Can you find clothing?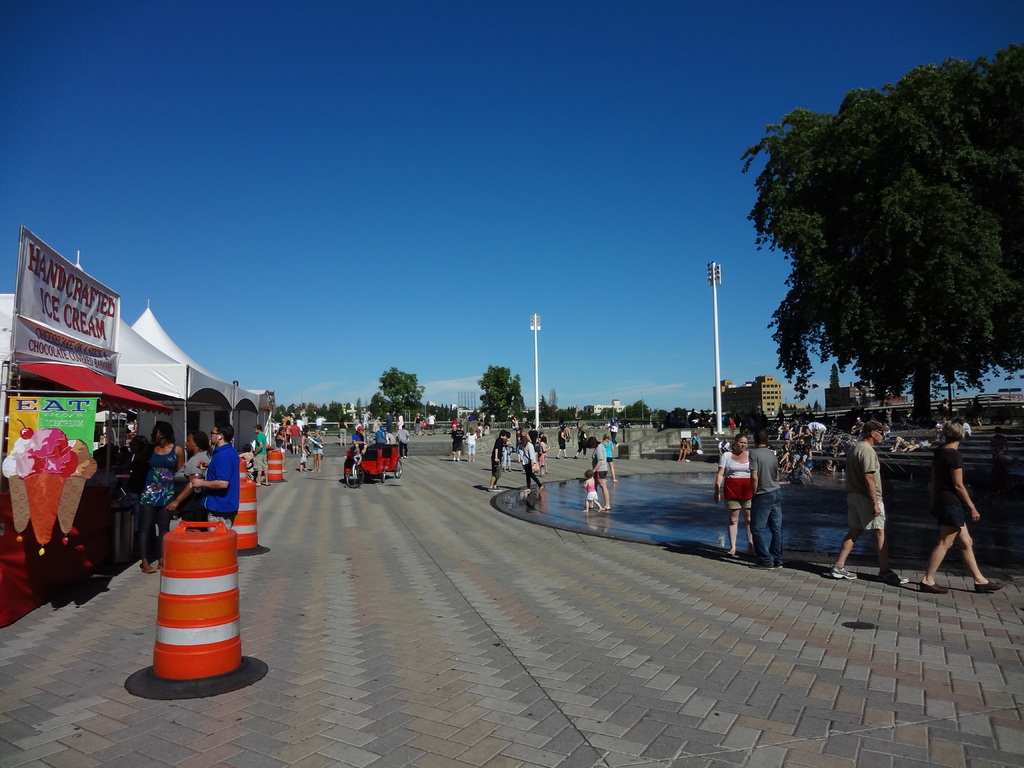
Yes, bounding box: bbox(577, 429, 586, 454).
